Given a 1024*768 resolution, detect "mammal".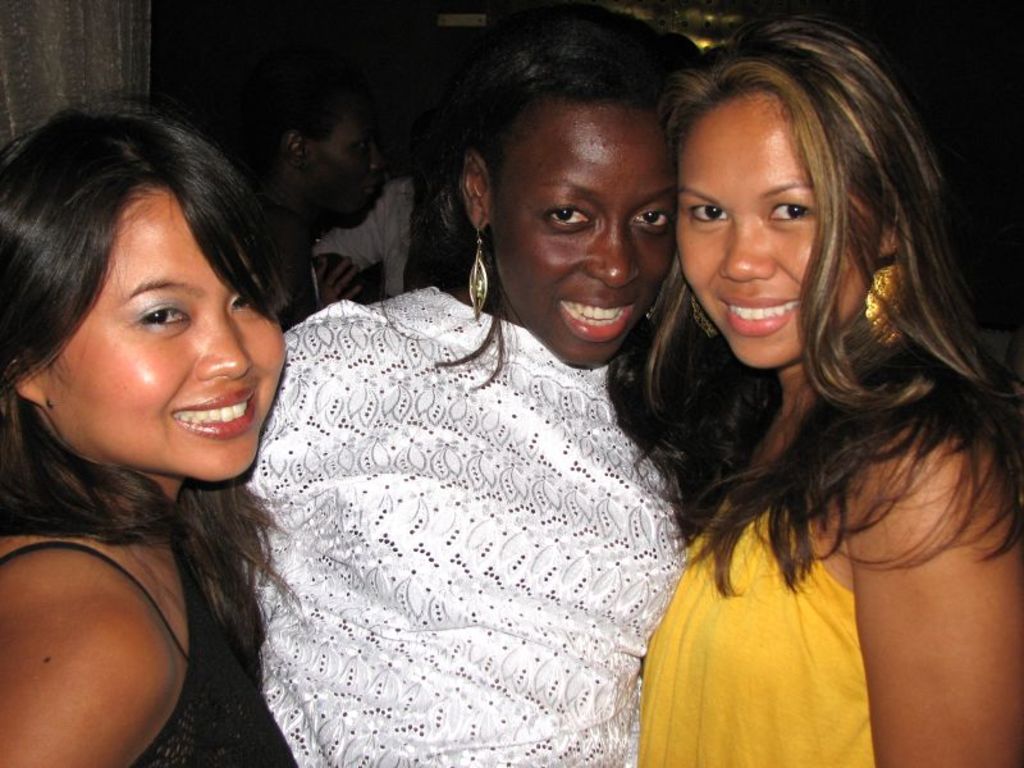
<box>244,73,397,324</box>.
